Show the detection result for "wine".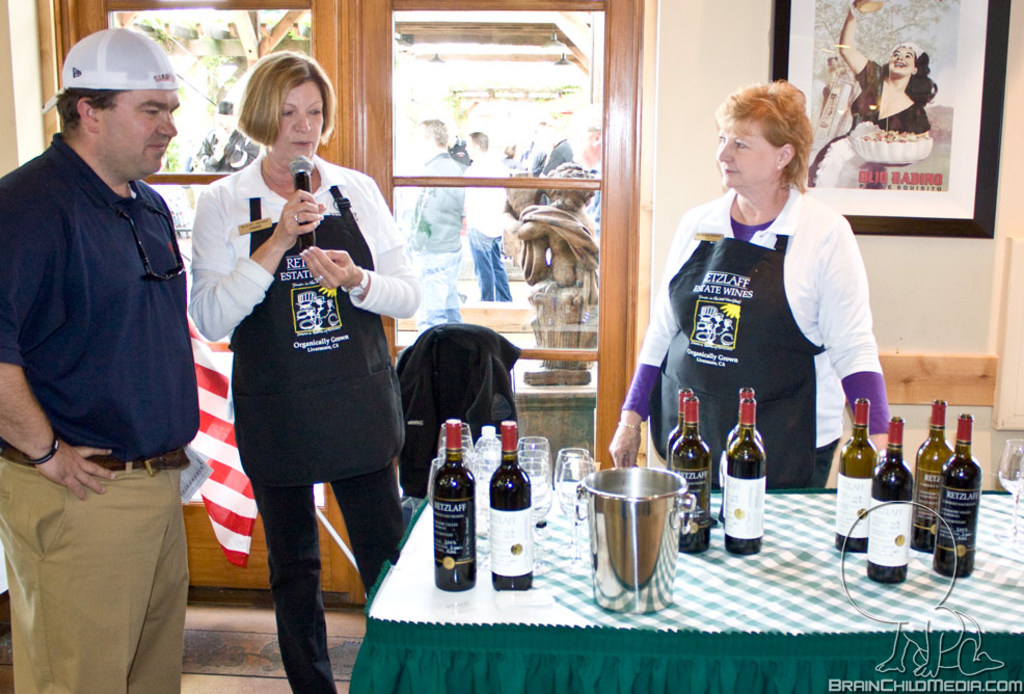
locate(486, 419, 530, 584).
